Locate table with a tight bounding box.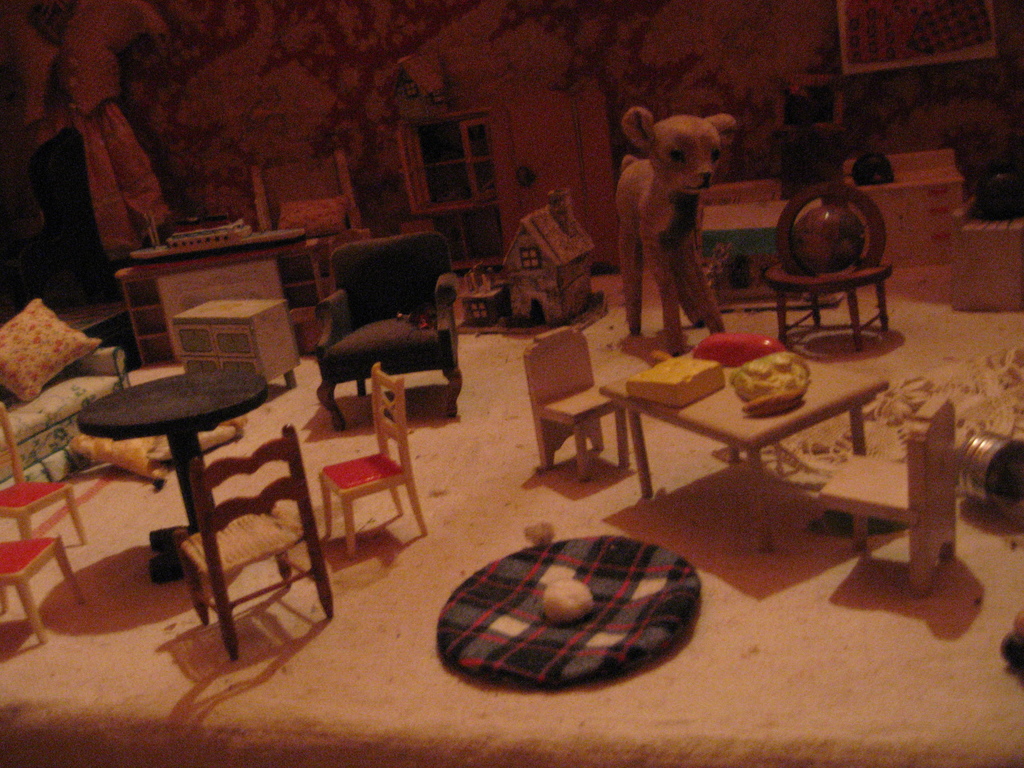
(33, 340, 344, 655).
